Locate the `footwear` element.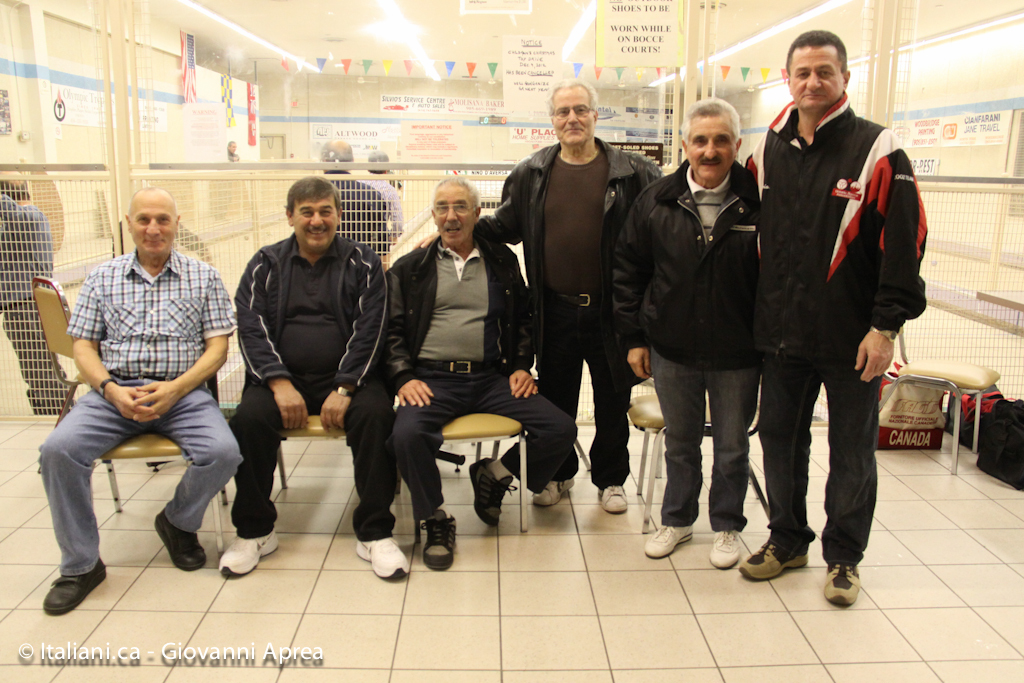
Element bbox: {"x1": 705, "y1": 529, "x2": 744, "y2": 577}.
